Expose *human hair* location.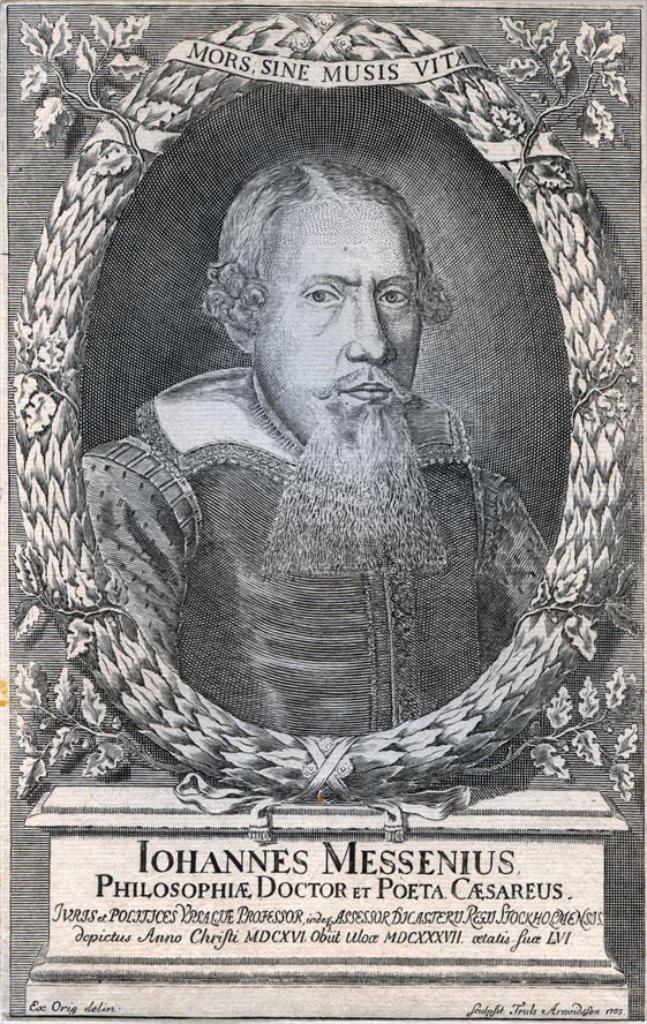
Exposed at (223, 152, 449, 344).
